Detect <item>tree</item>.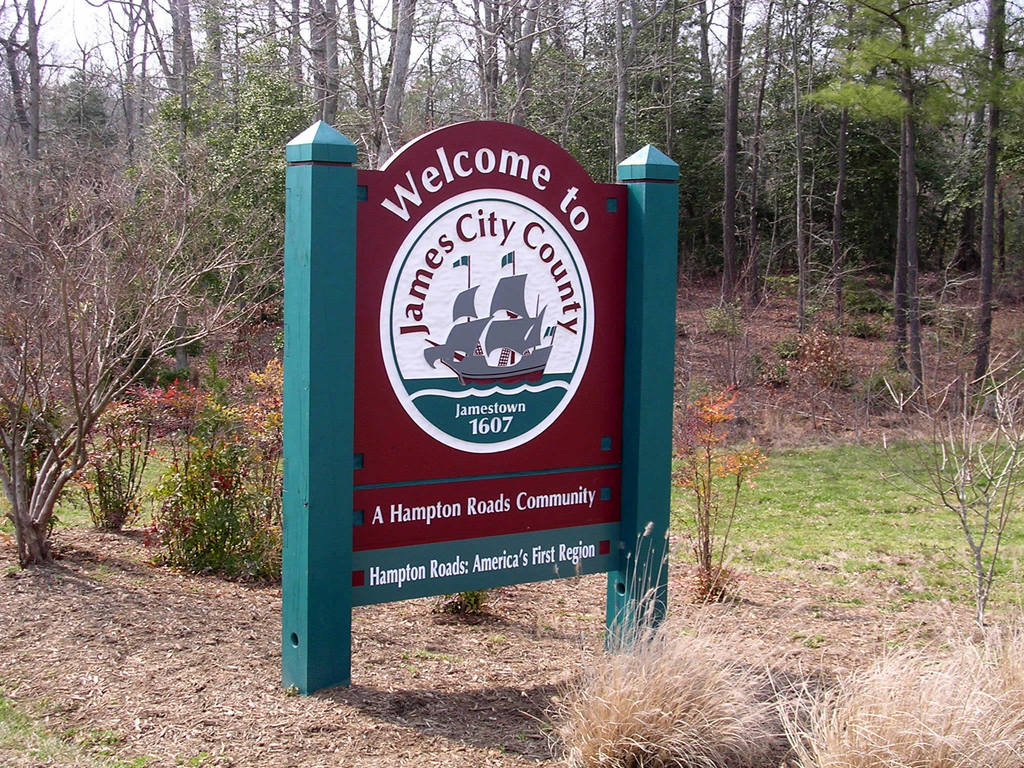
Detected at <region>714, 0, 748, 312</region>.
